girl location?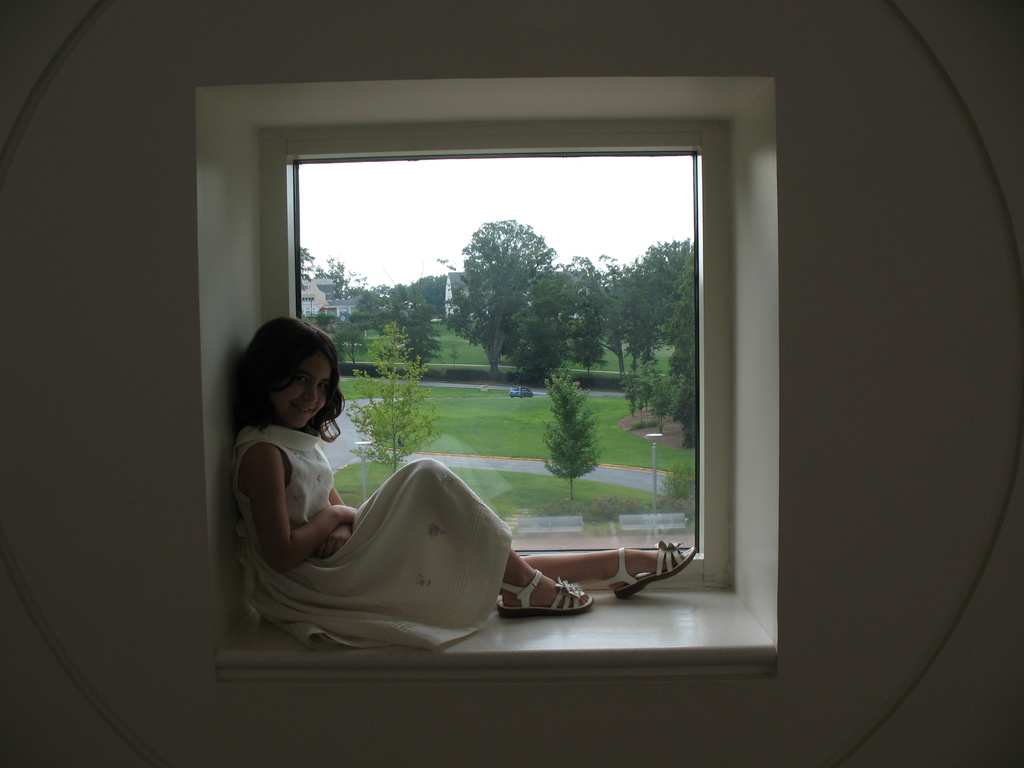
l=227, t=310, r=701, b=650
